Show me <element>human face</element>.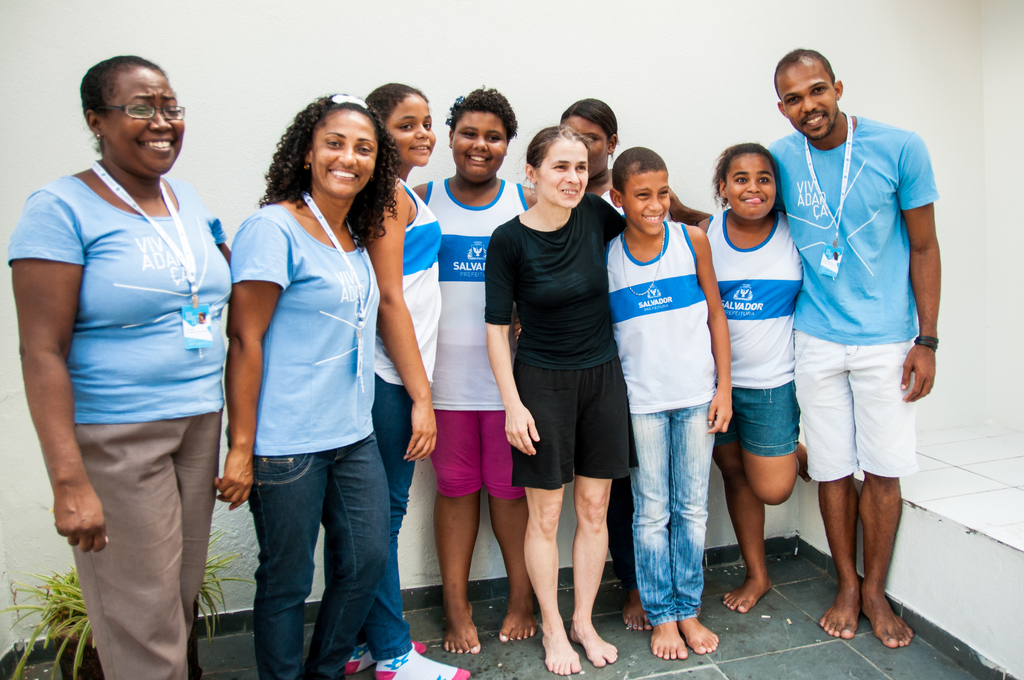
<element>human face</element> is here: Rect(383, 88, 435, 165).
